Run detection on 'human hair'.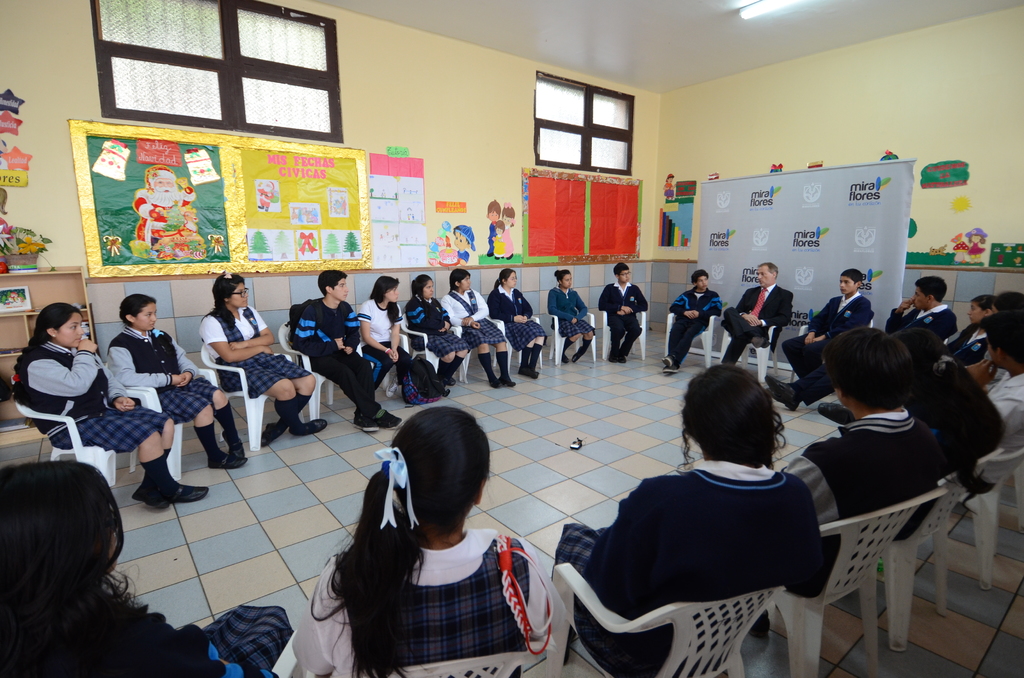
Result: bbox=[12, 302, 82, 394].
